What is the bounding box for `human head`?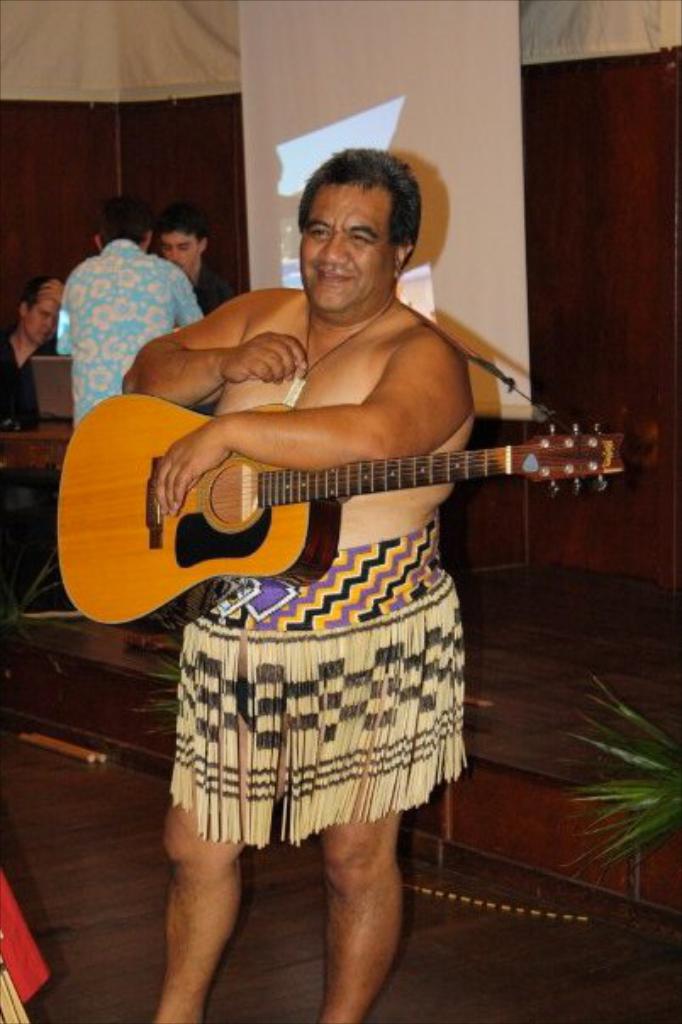
(x1=93, y1=192, x2=154, y2=256).
